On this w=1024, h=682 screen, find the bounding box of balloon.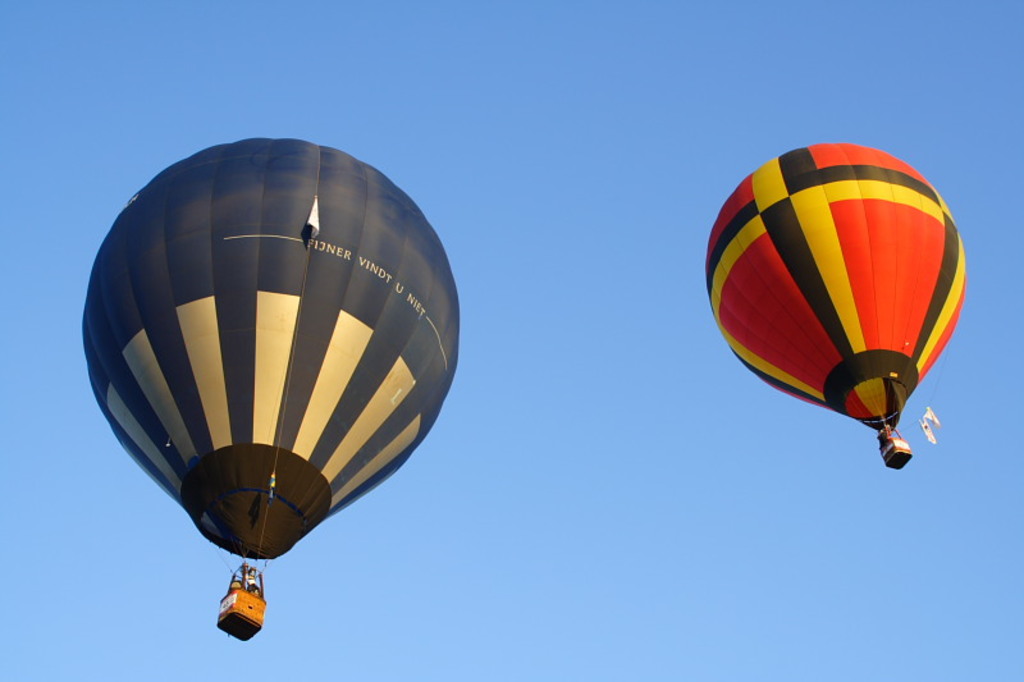
Bounding box: bbox=(79, 137, 461, 559).
